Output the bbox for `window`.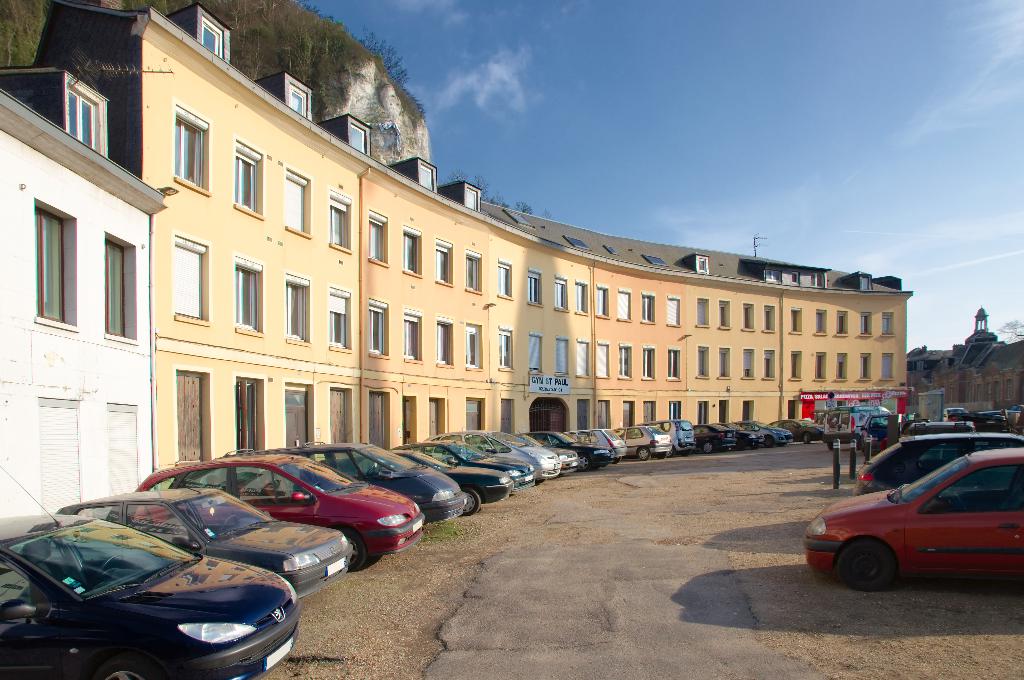
(x1=668, y1=350, x2=681, y2=380).
